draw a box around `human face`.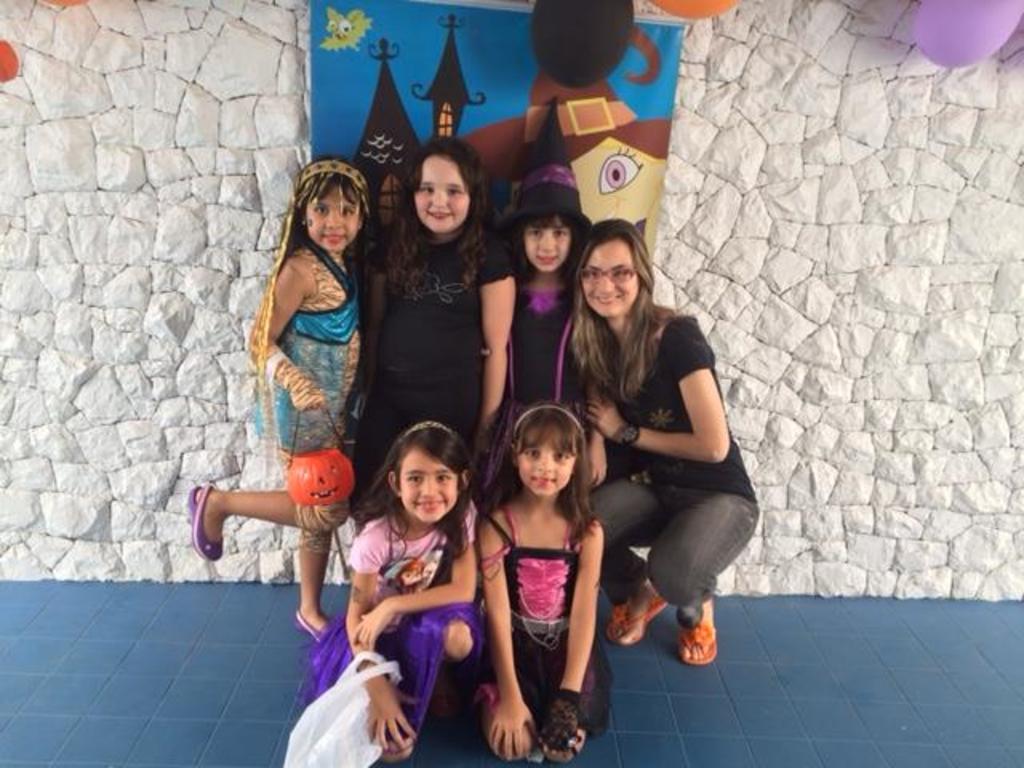
bbox=[400, 448, 458, 522].
